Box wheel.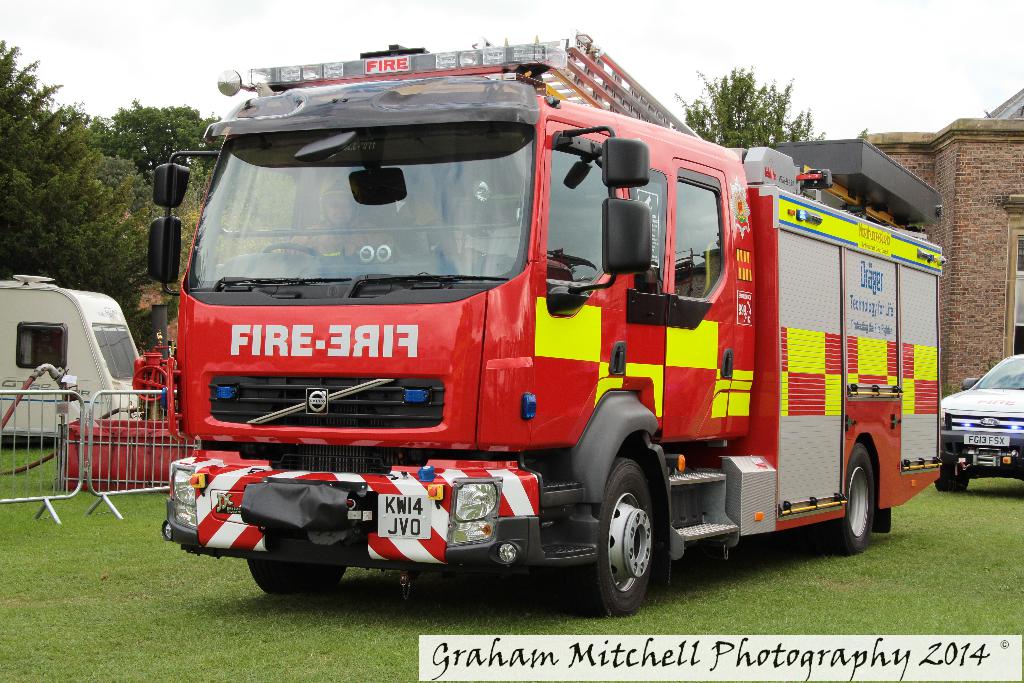
(933, 470, 972, 494).
